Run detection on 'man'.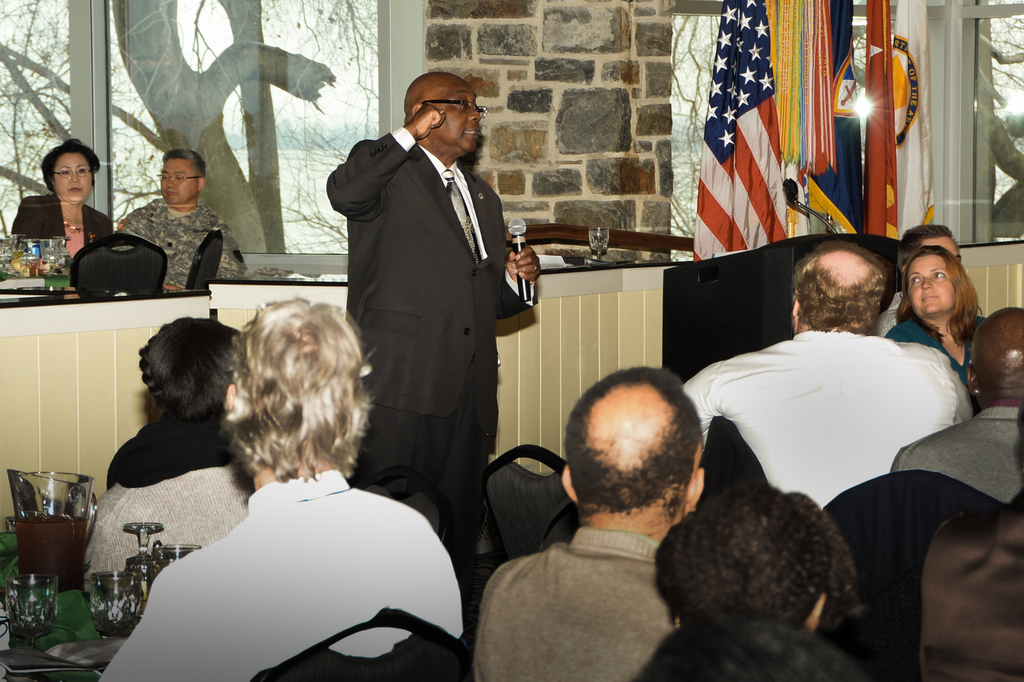
Result: 323/75/532/551.
